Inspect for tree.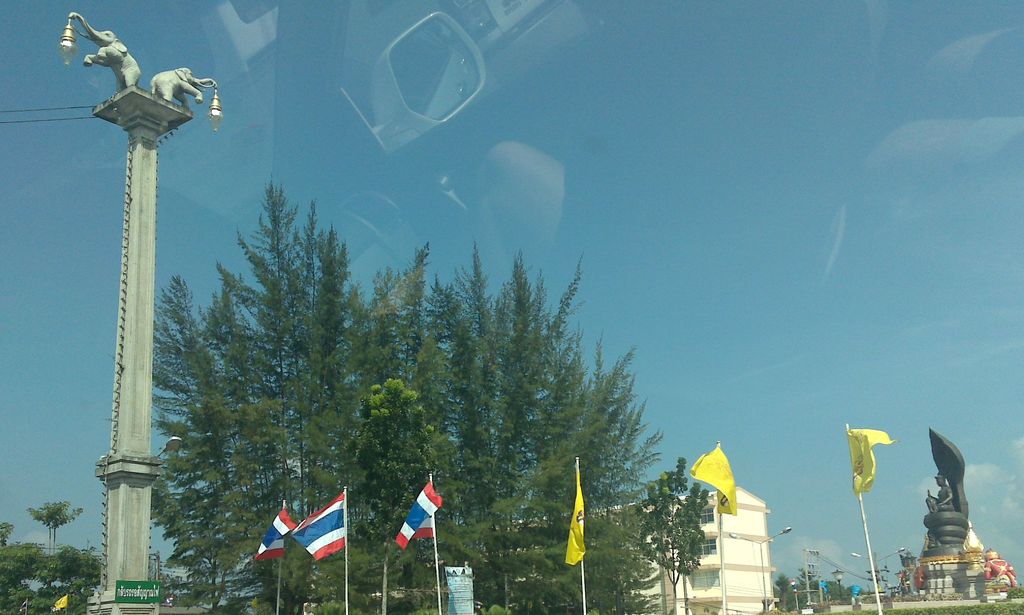
Inspection: select_region(26, 496, 85, 570).
